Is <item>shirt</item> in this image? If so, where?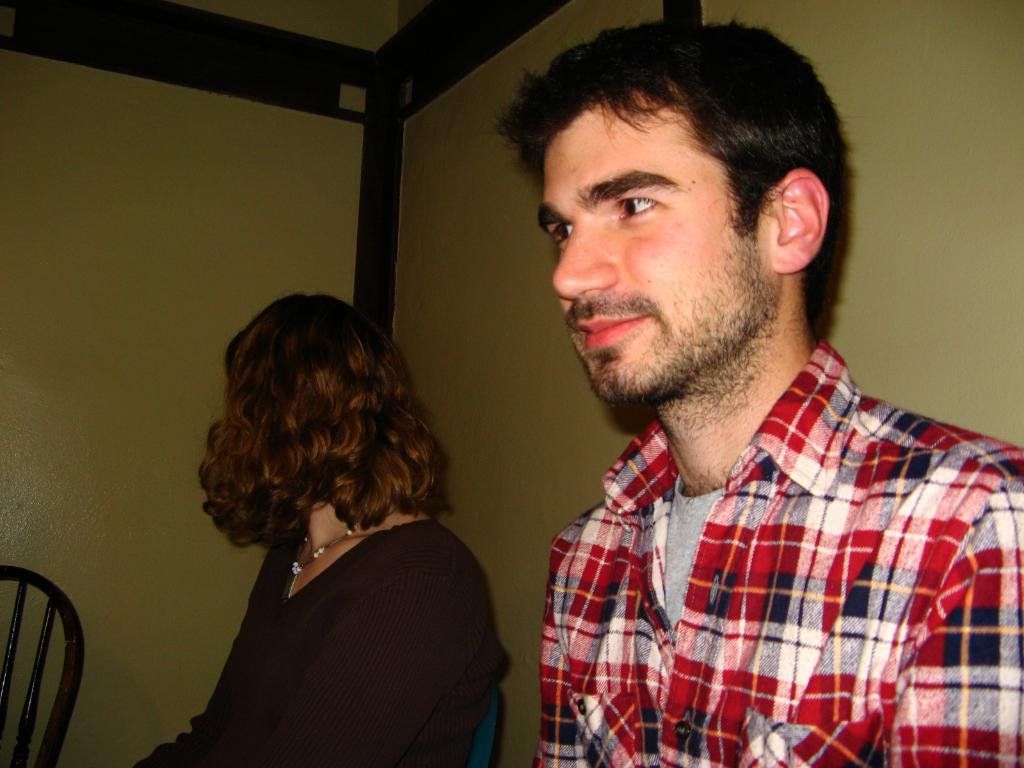
Yes, at 529:339:1020:767.
